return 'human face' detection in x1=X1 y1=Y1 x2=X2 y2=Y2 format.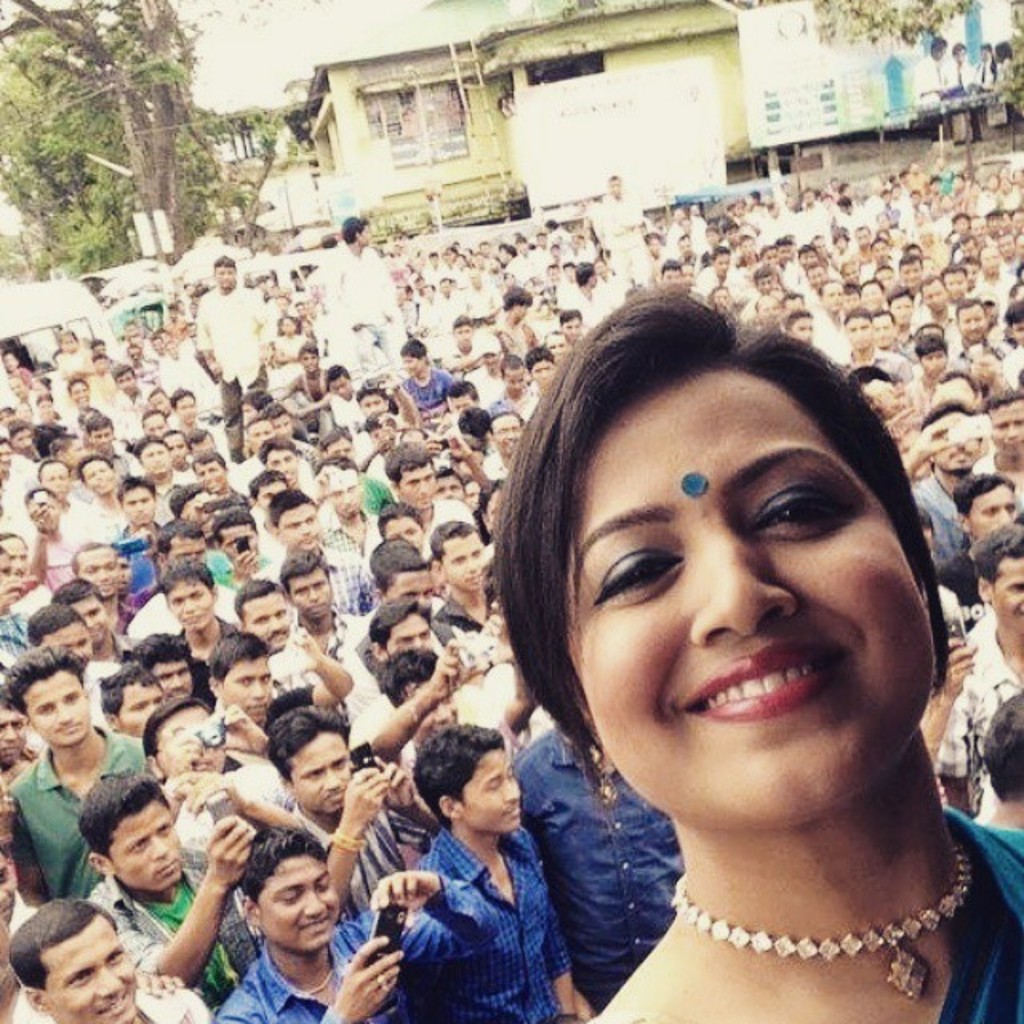
x1=570 y1=378 x2=933 y2=827.
